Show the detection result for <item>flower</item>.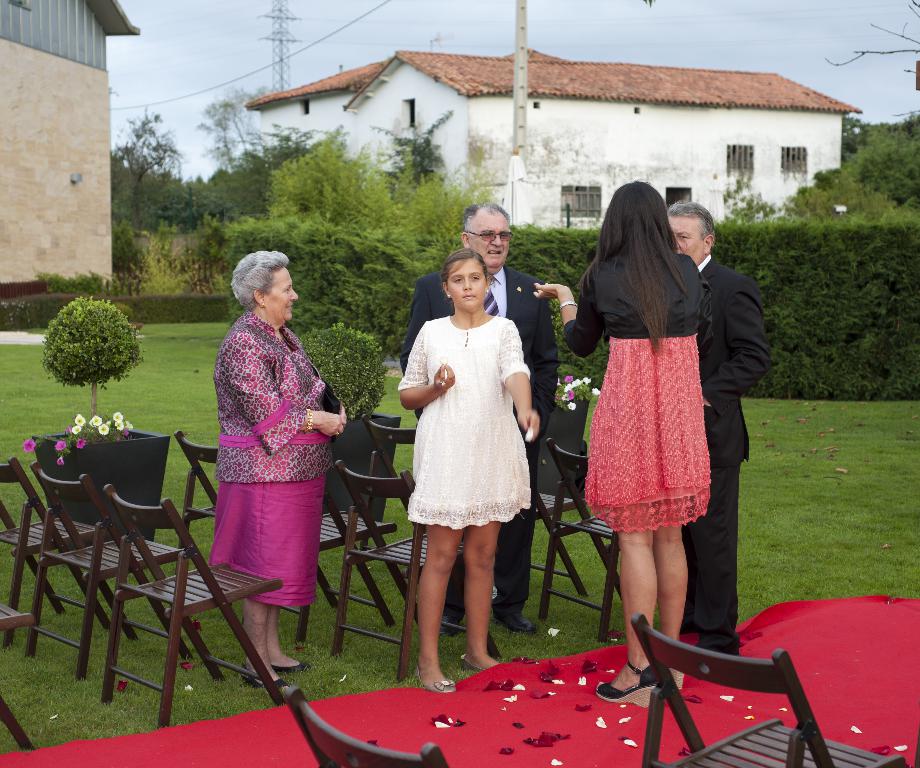
{"left": 22, "top": 440, "right": 37, "bottom": 452}.
